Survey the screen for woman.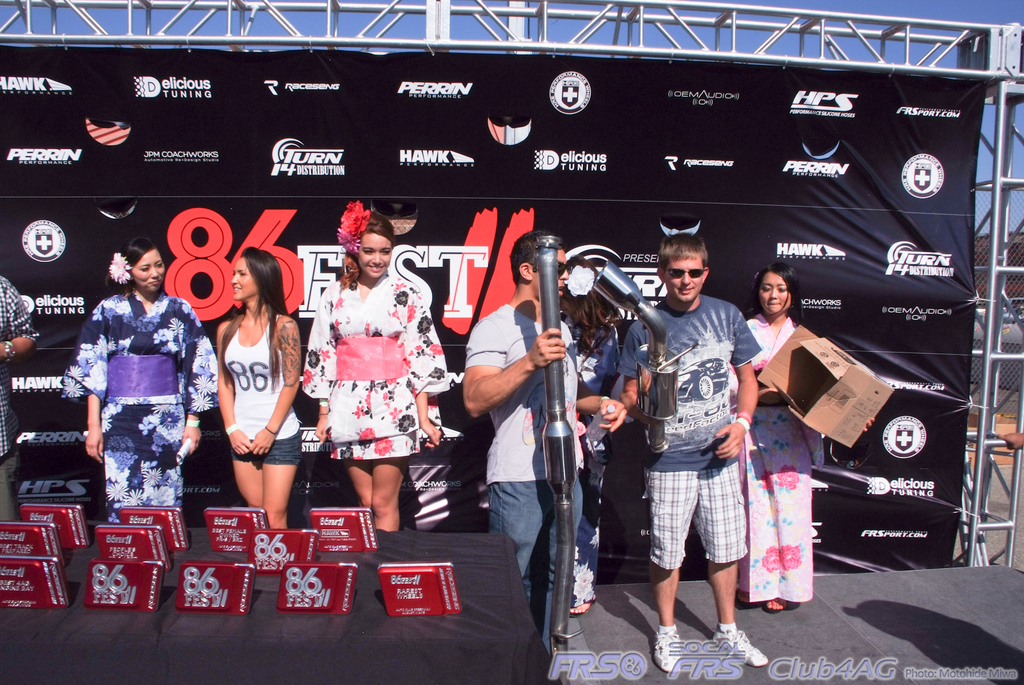
Survey found: box(54, 237, 216, 531).
